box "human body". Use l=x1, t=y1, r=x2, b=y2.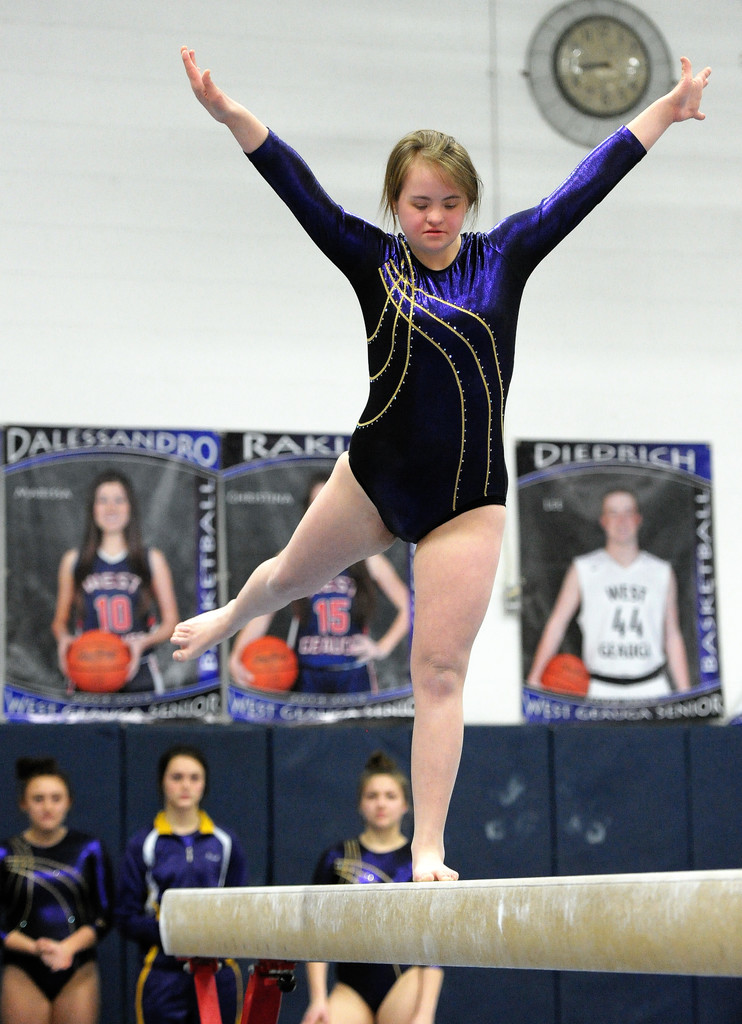
l=222, t=469, r=413, b=699.
